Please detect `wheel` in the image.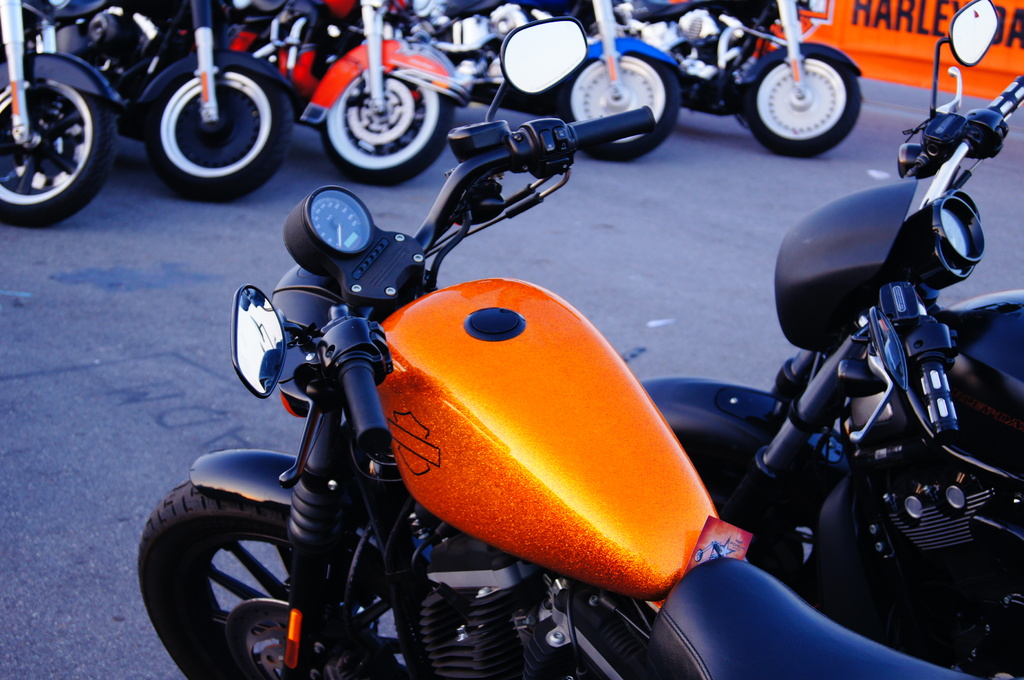
0:58:119:229.
